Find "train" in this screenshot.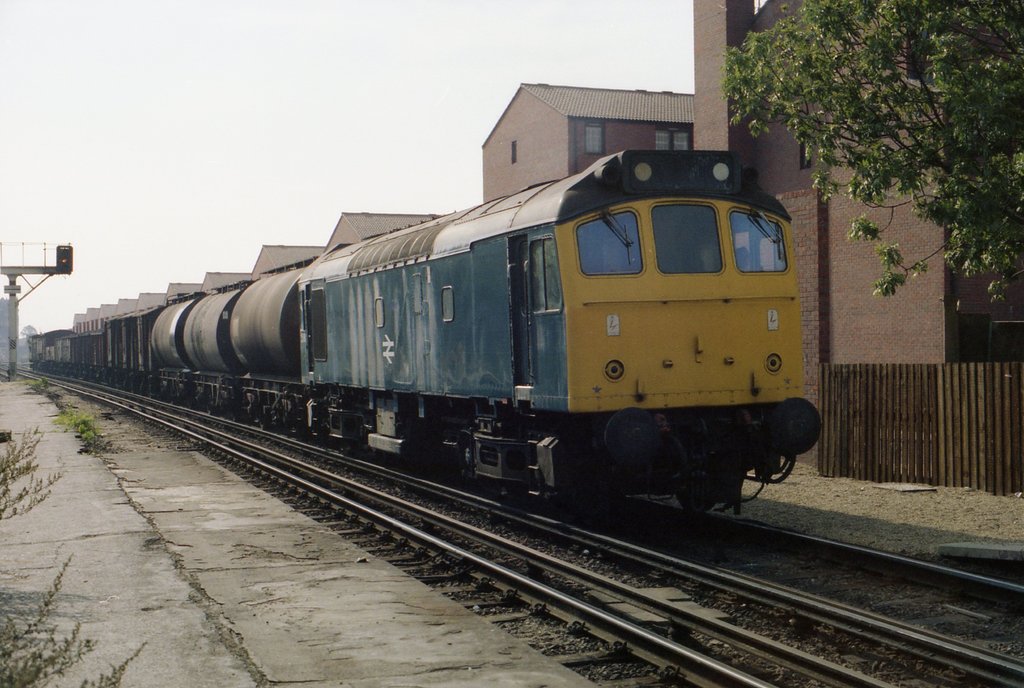
The bounding box for "train" is 26, 150, 822, 524.
